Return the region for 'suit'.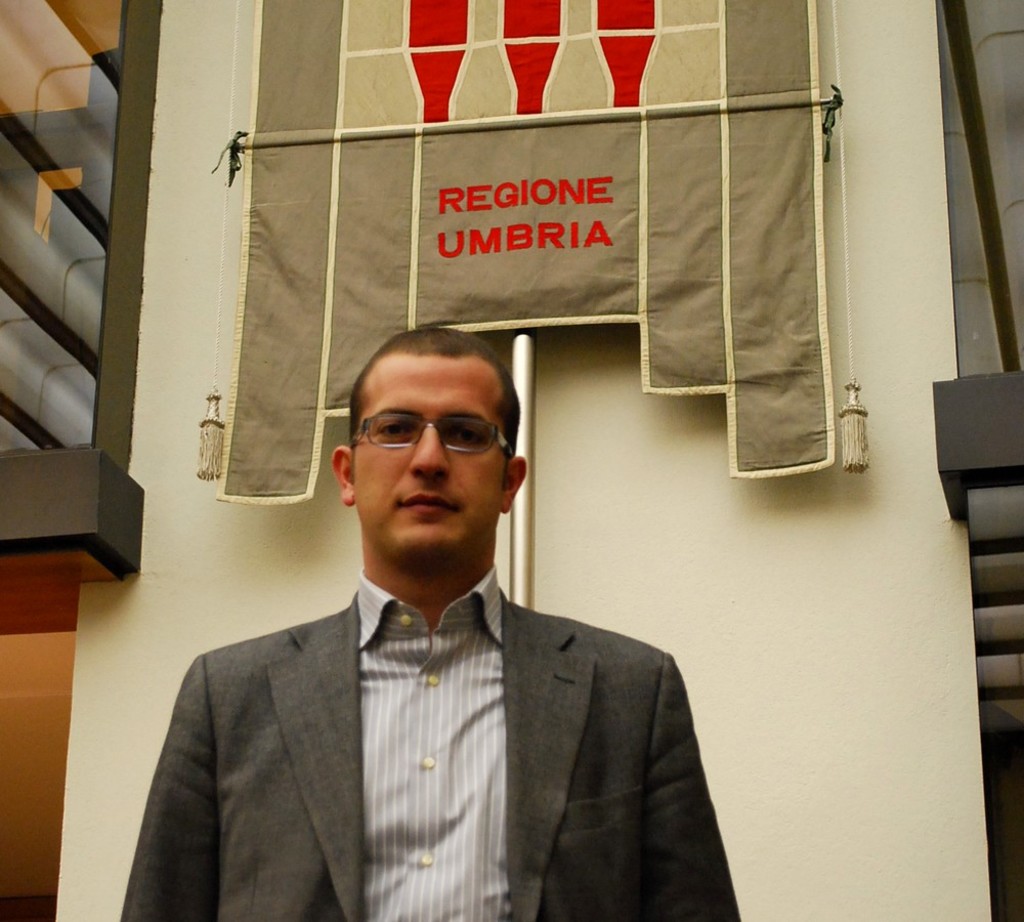
119:460:710:904.
